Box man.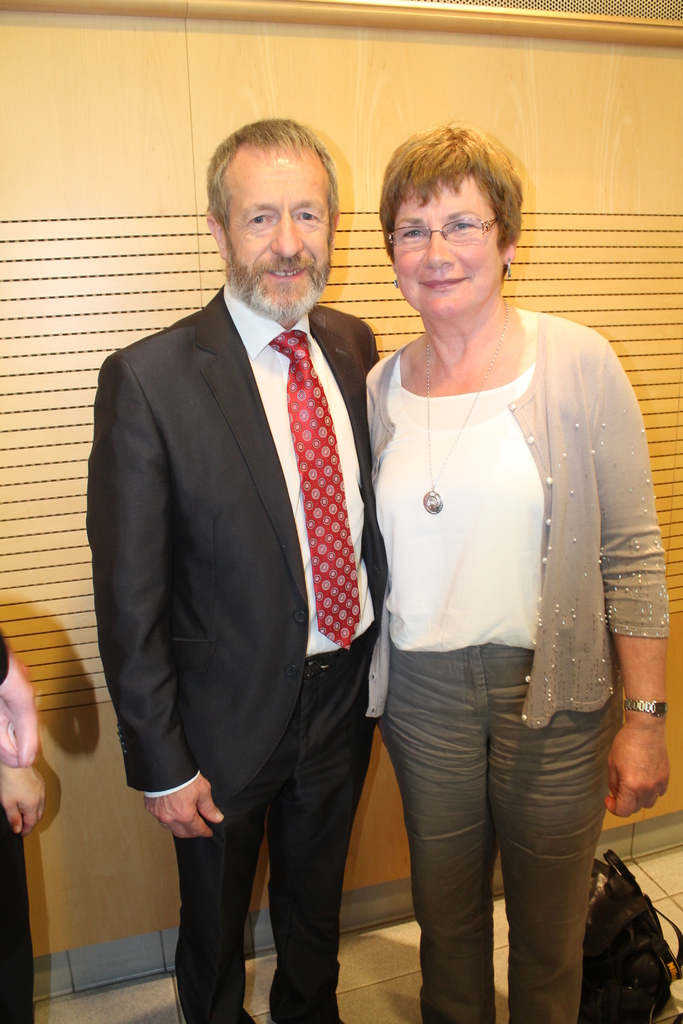
region(77, 111, 413, 1014).
